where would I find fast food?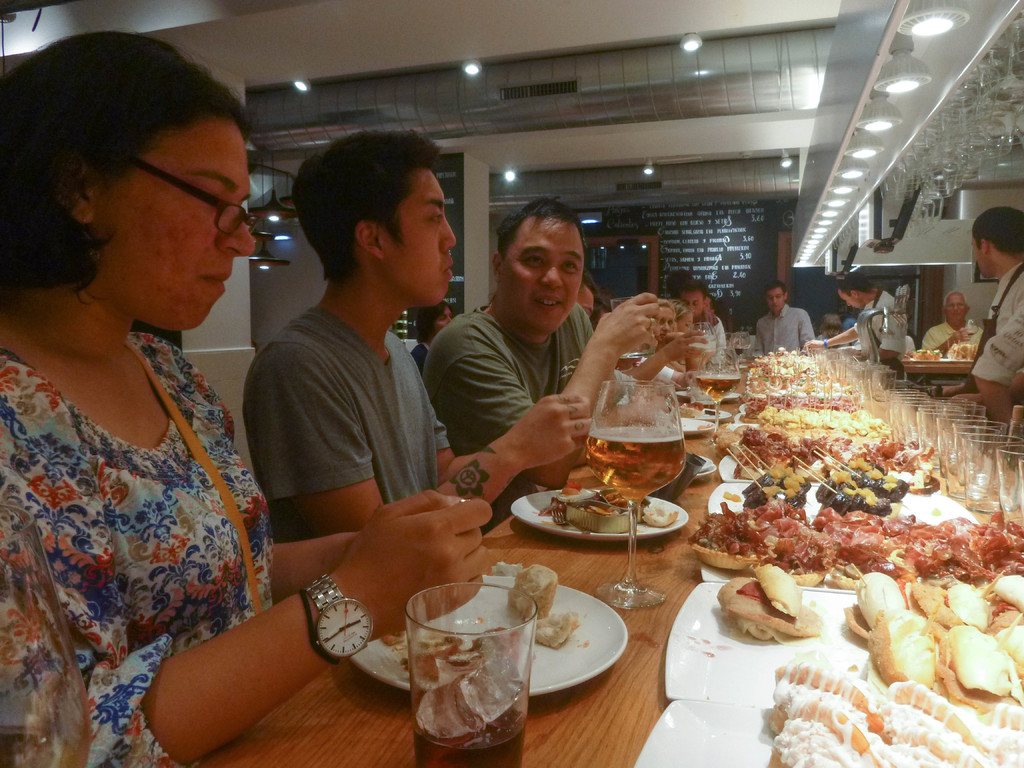
At l=911, t=576, r=989, b=632.
